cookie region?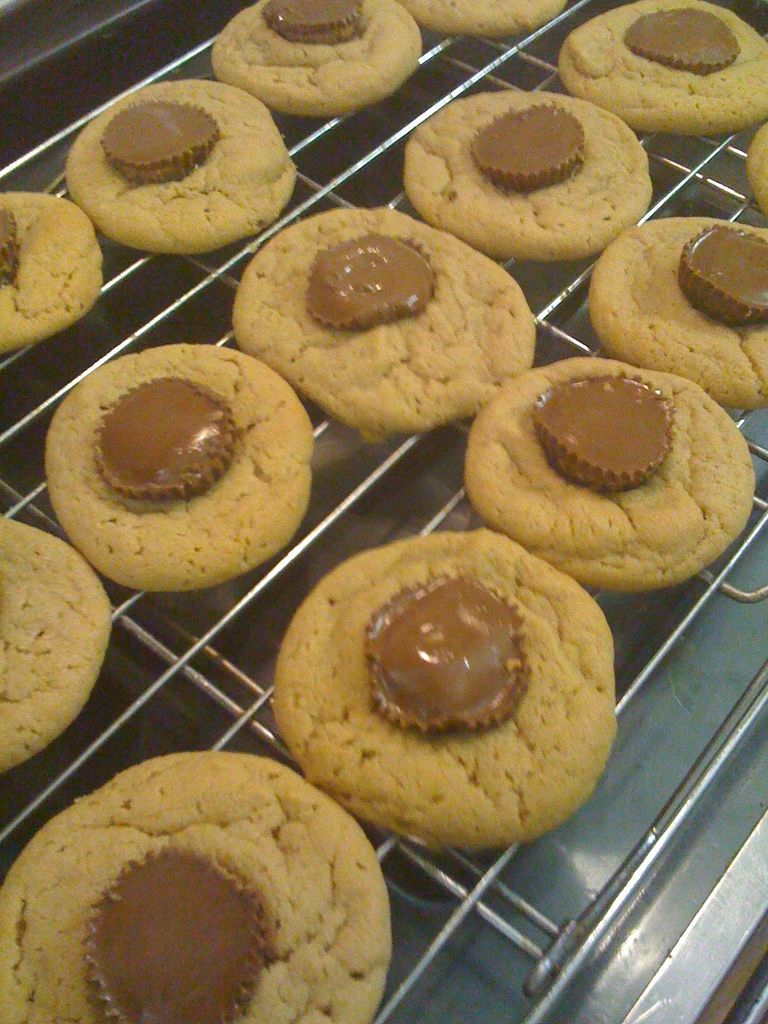
detection(278, 524, 627, 856)
